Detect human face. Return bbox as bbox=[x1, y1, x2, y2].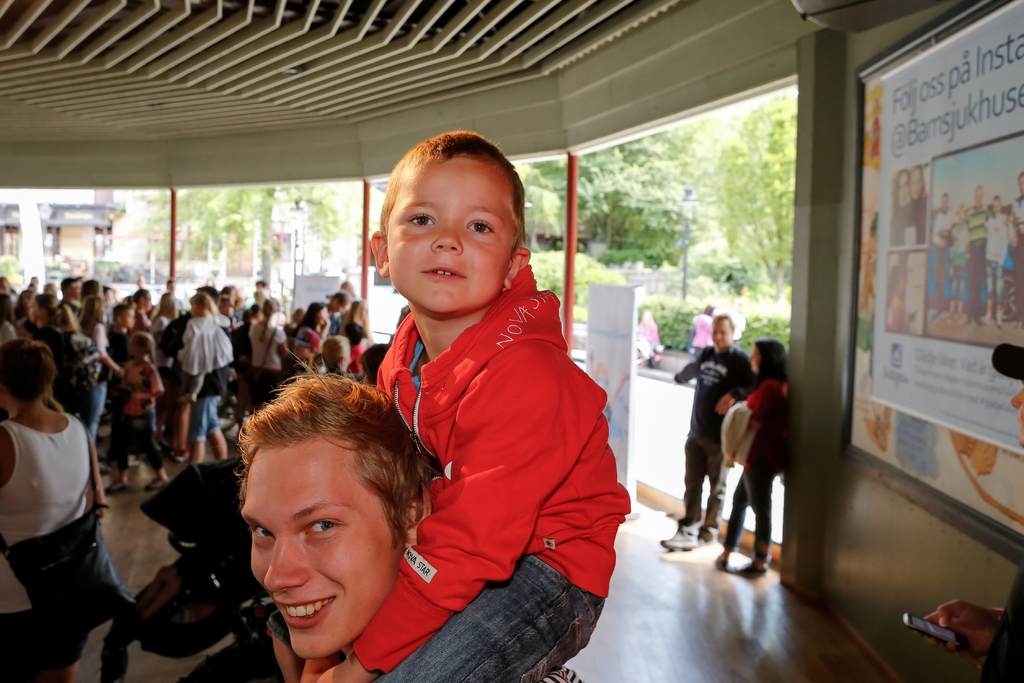
bbox=[977, 190, 983, 205].
